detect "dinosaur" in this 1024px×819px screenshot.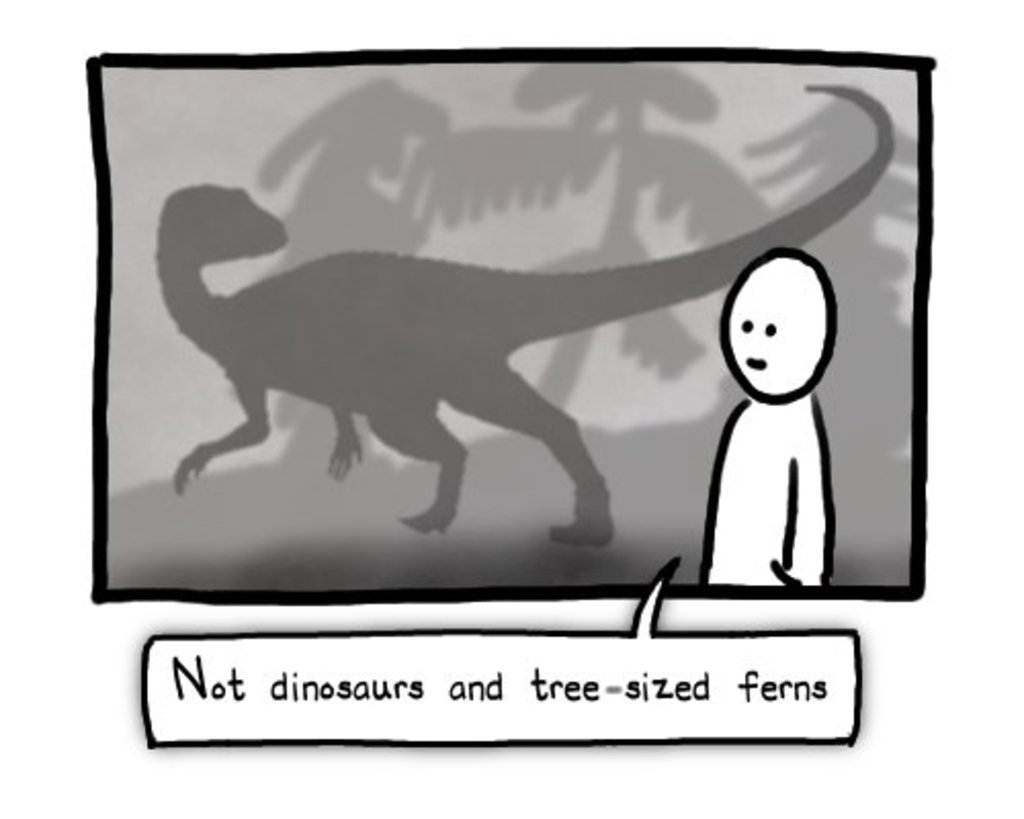
Detection: box=[150, 84, 893, 549].
